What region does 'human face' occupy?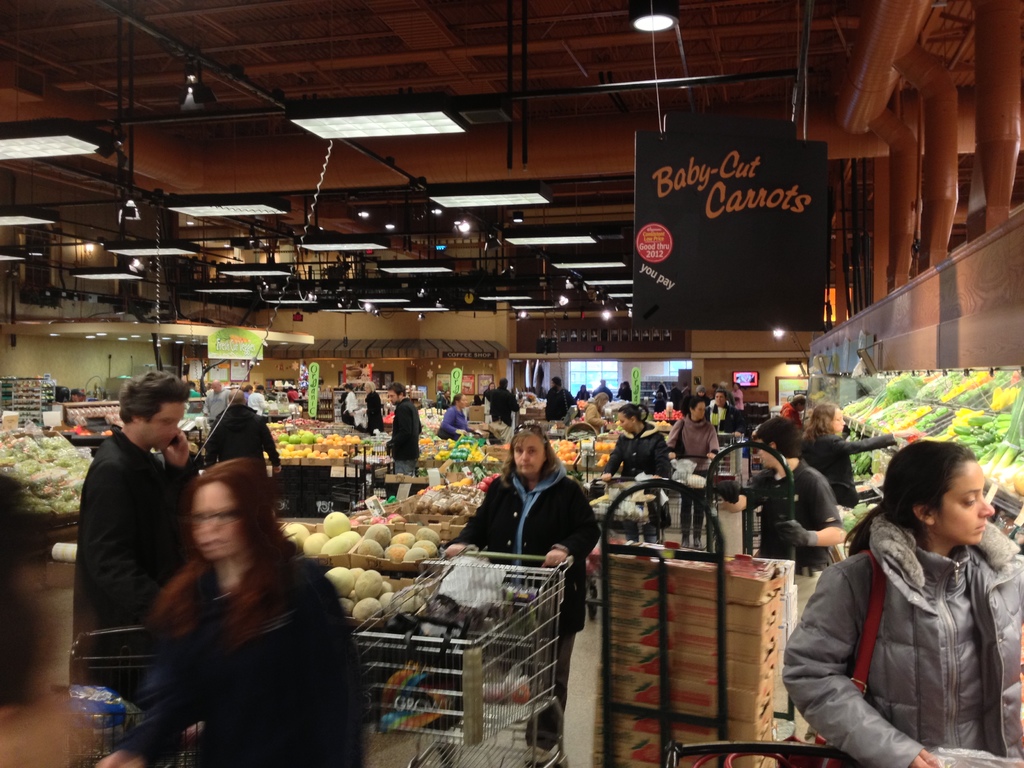
Rect(692, 404, 706, 420).
